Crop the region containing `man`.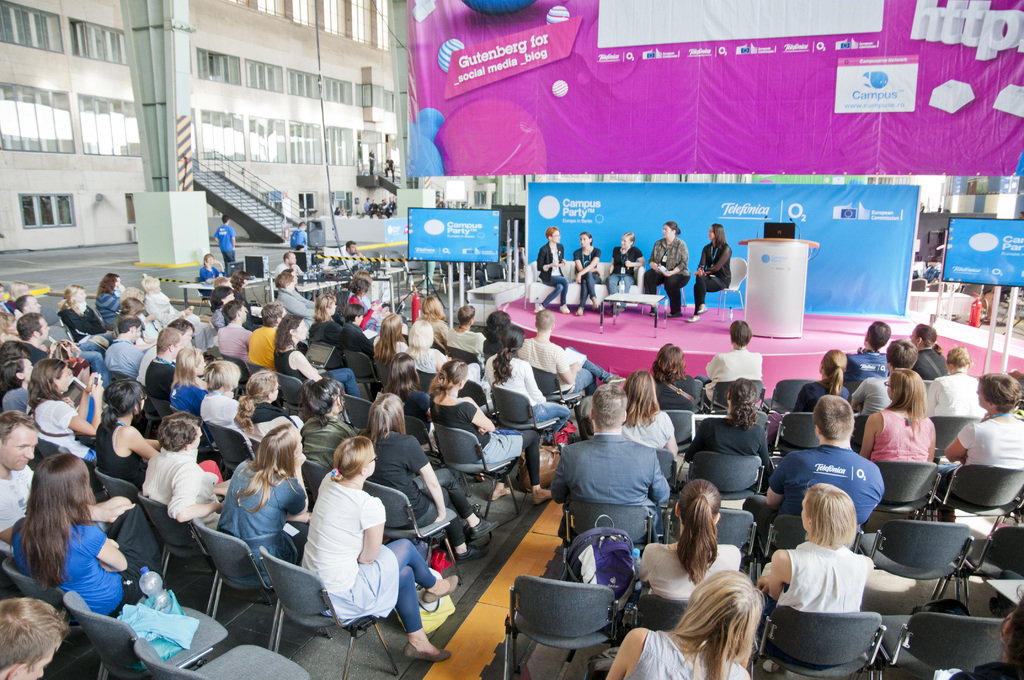
Crop region: <box>207,212,237,268</box>.
